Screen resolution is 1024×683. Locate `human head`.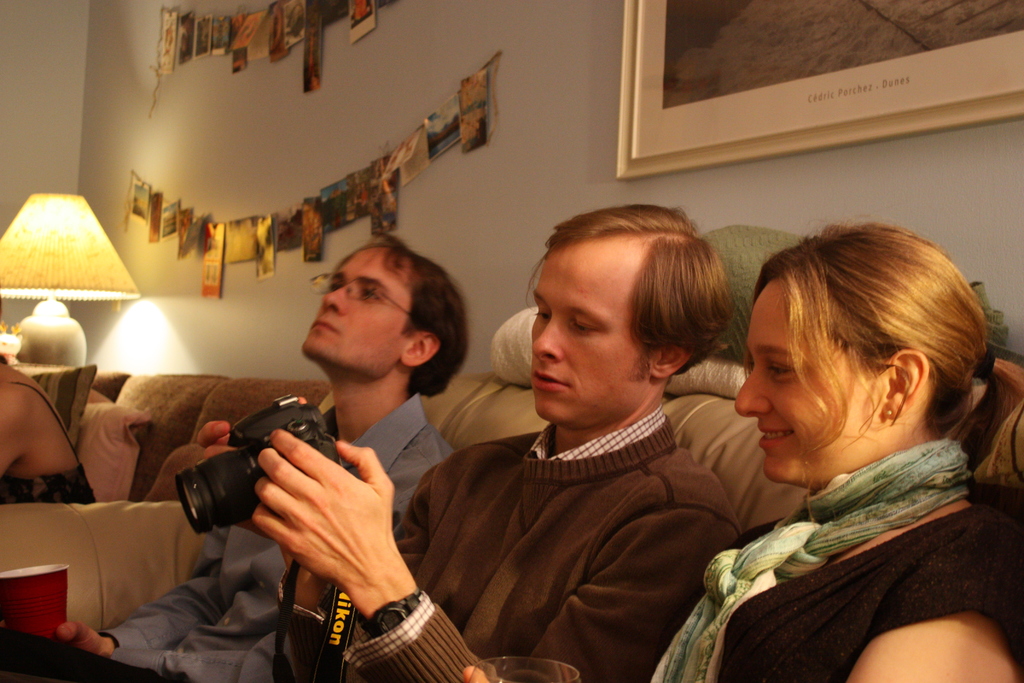
726:222:976:484.
